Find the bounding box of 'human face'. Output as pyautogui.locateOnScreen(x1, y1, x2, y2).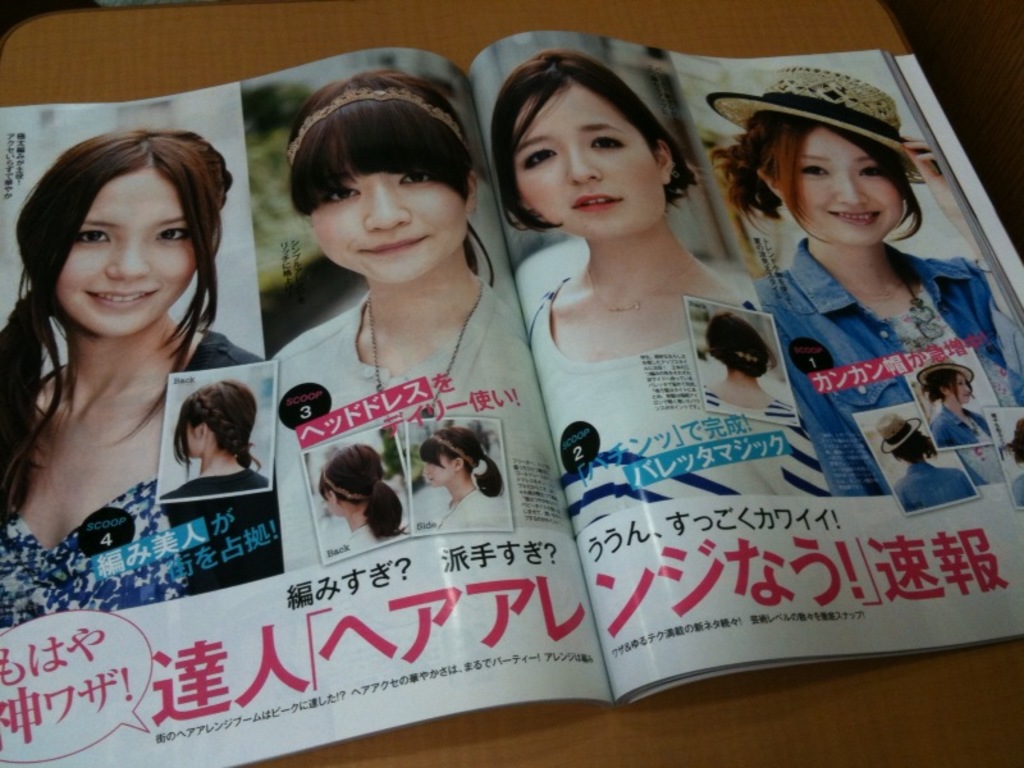
pyautogui.locateOnScreen(783, 122, 906, 247).
